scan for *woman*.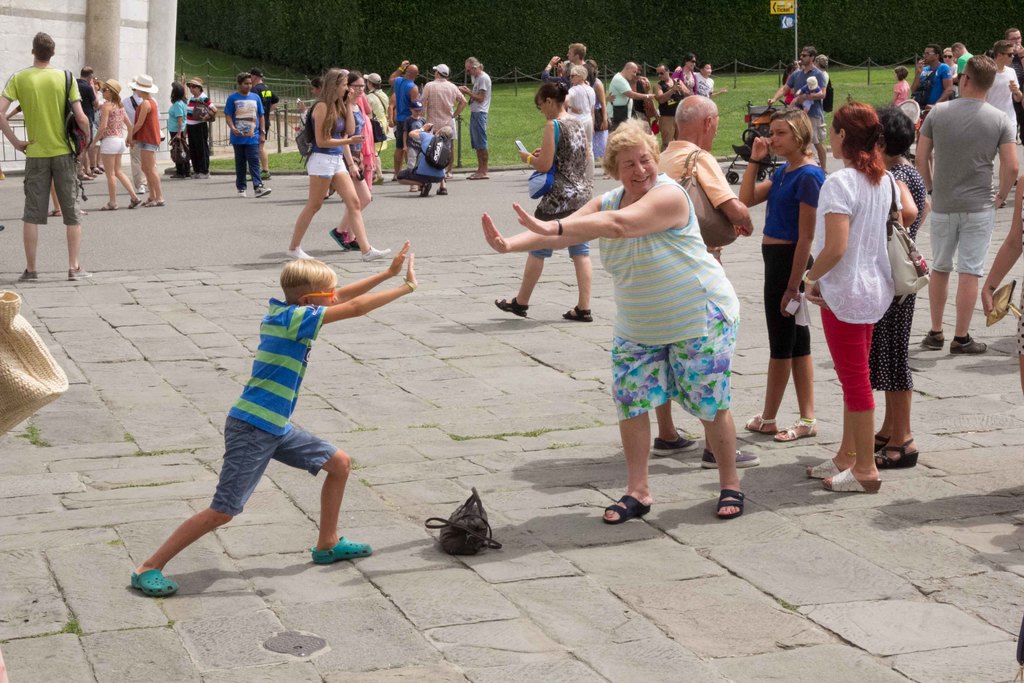
Scan result: {"x1": 165, "y1": 78, "x2": 189, "y2": 181}.
